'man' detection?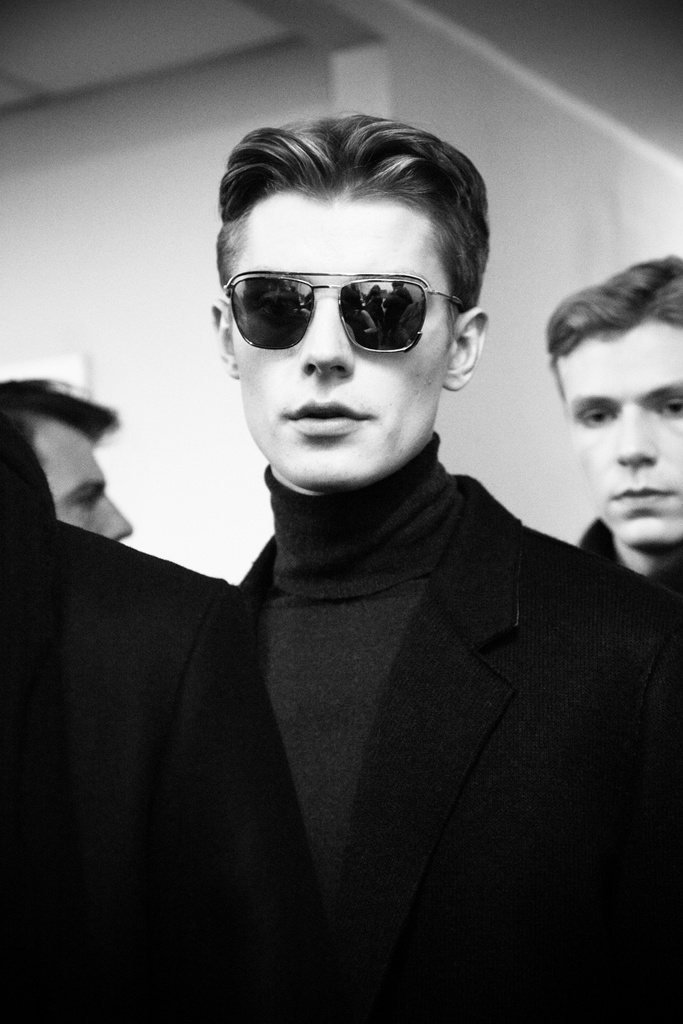
region(537, 240, 682, 604)
